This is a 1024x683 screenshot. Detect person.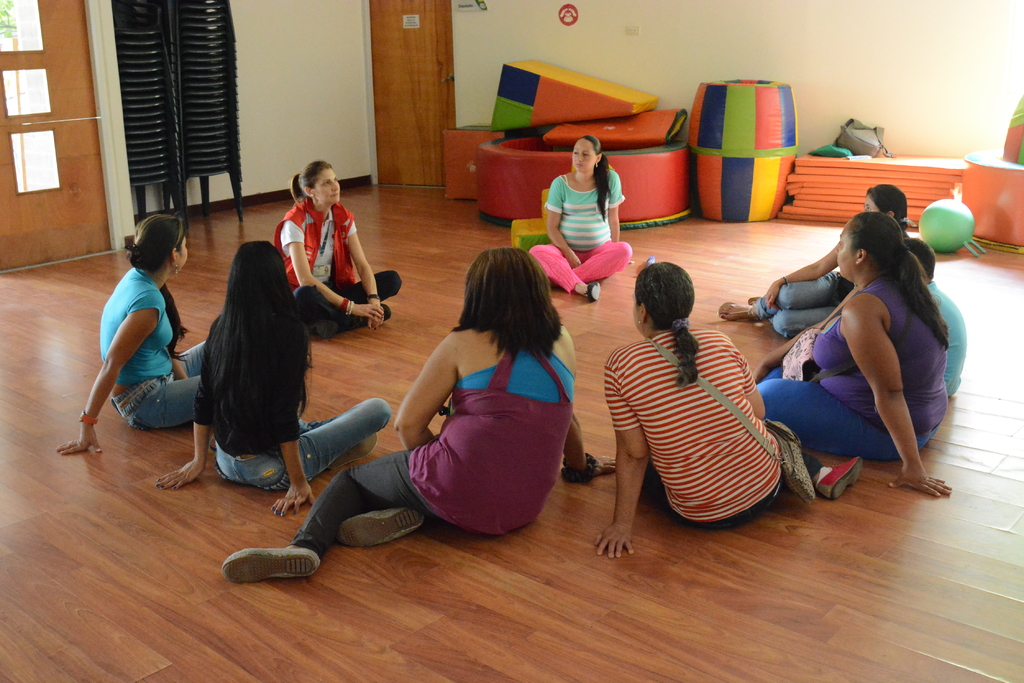
select_region(154, 242, 391, 513).
